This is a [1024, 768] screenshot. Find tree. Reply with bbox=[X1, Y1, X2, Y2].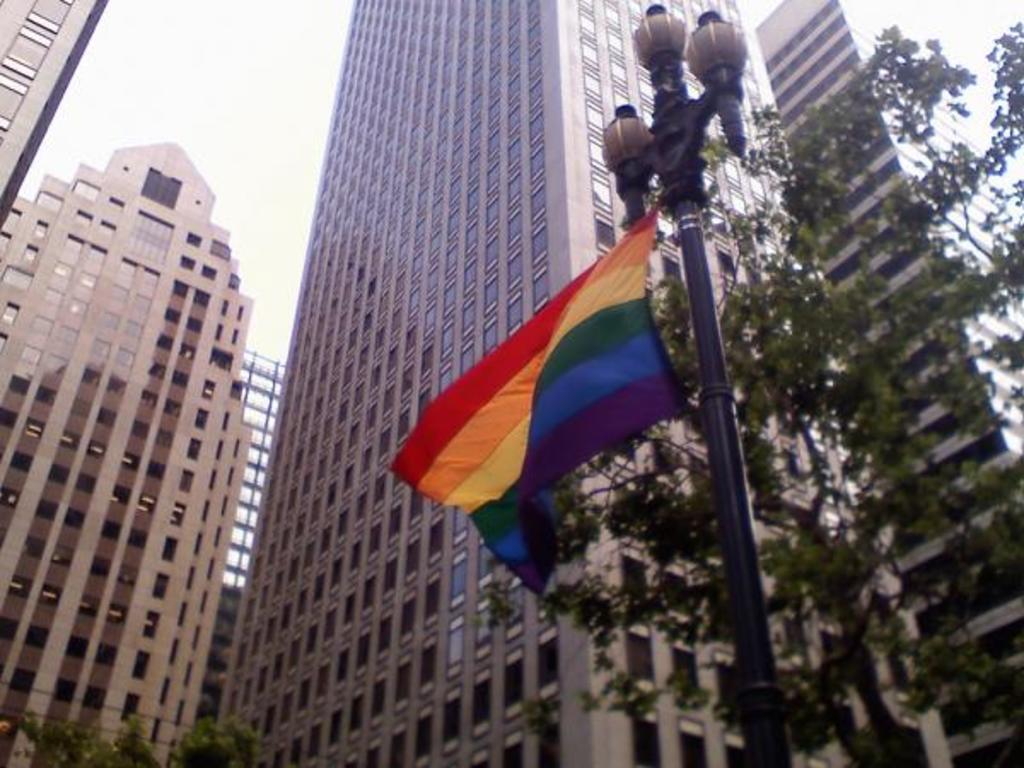
bbox=[474, 20, 1022, 766].
